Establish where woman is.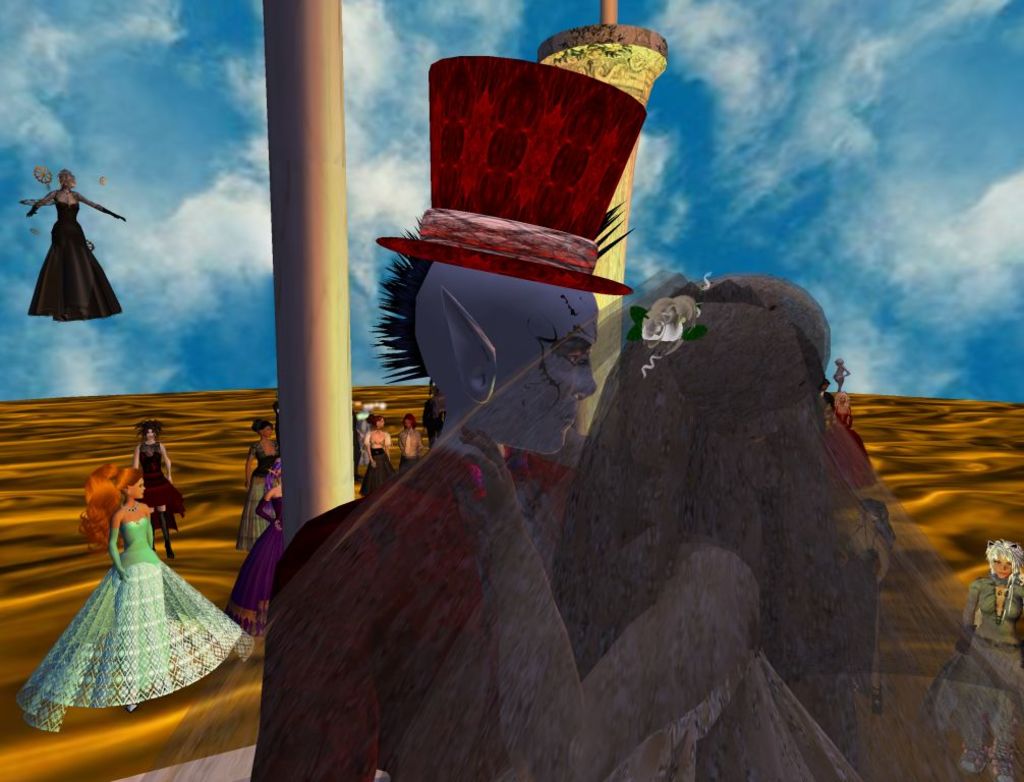
Established at <region>214, 455, 289, 640</region>.
